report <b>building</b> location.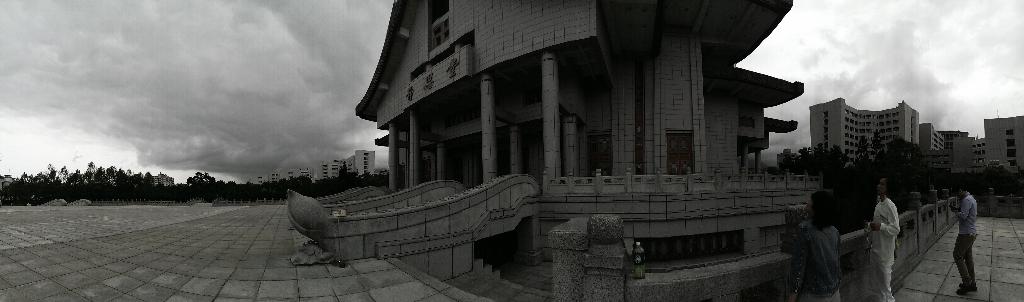
Report: box(807, 97, 1023, 187).
